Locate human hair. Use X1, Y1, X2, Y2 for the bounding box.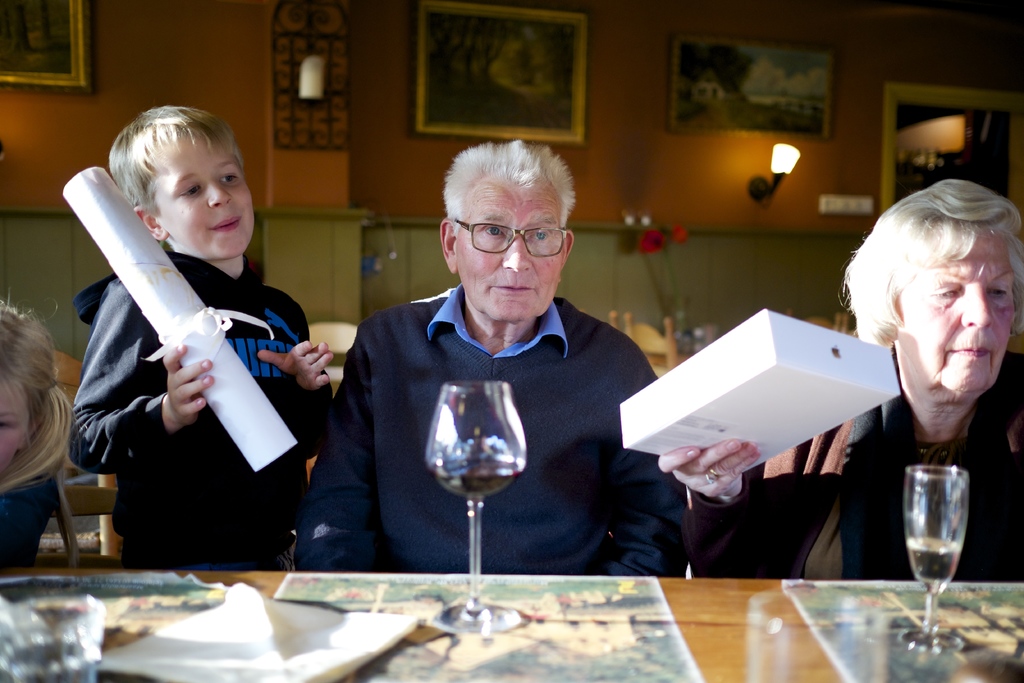
841, 176, 1023, 361.
